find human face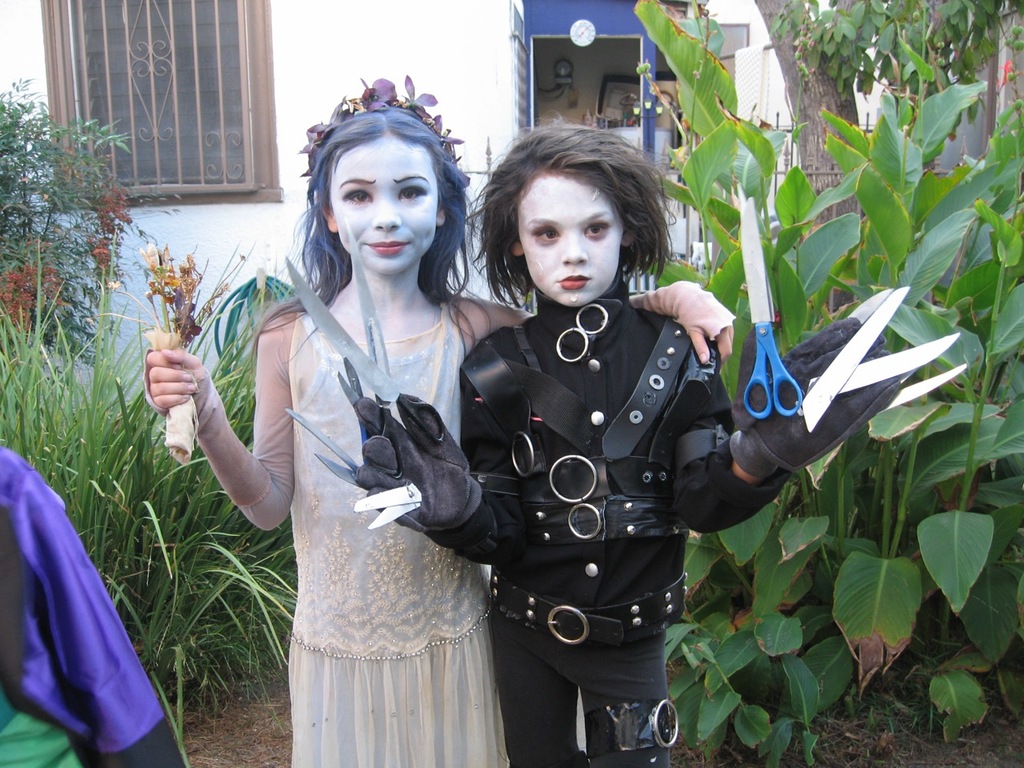
<bbox>331, 138, 439, 277</bbox>
